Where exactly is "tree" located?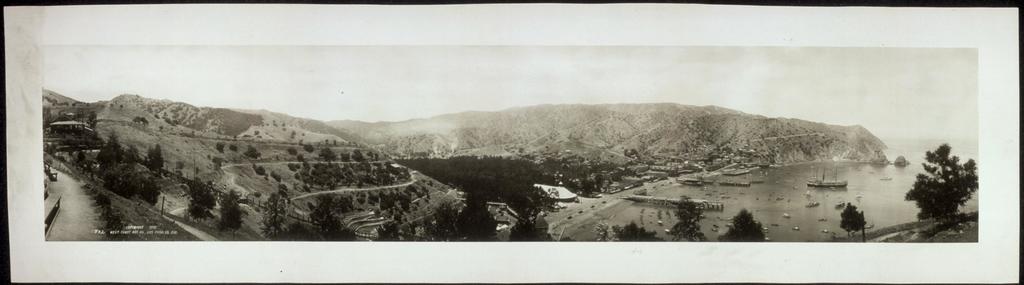
Its bounding box is pyautogui.locateOnScreen(215, 190, 243, 228).
